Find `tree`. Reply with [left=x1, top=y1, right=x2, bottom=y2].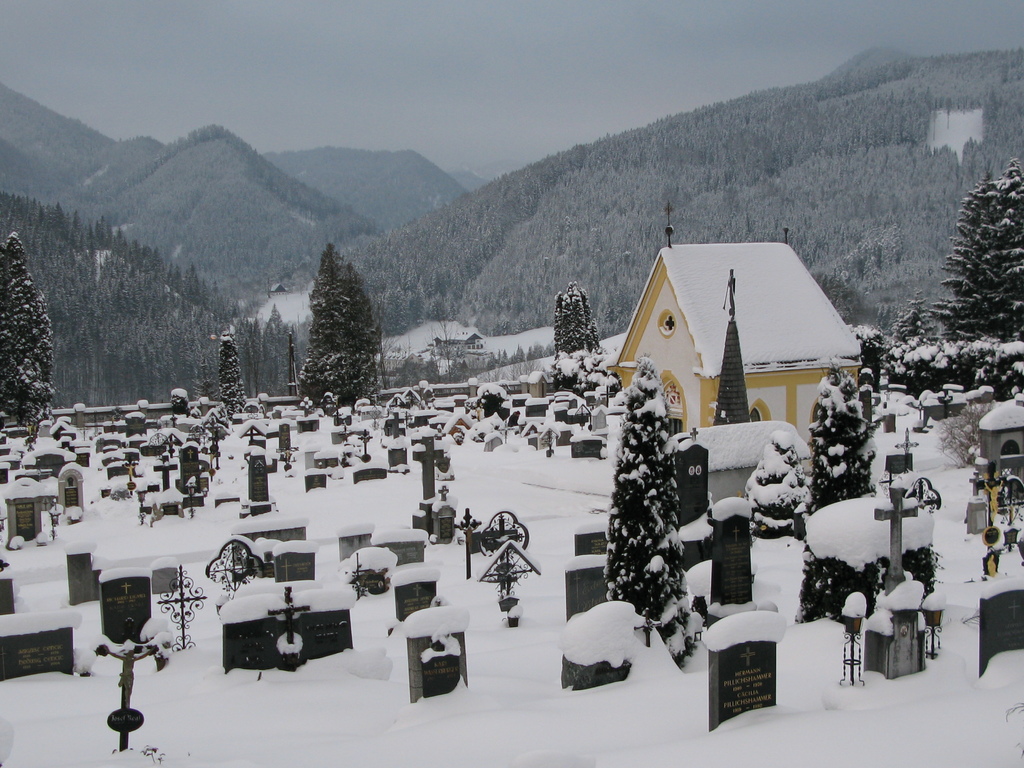
[left=545, top=276, right=602, bottom=364].
